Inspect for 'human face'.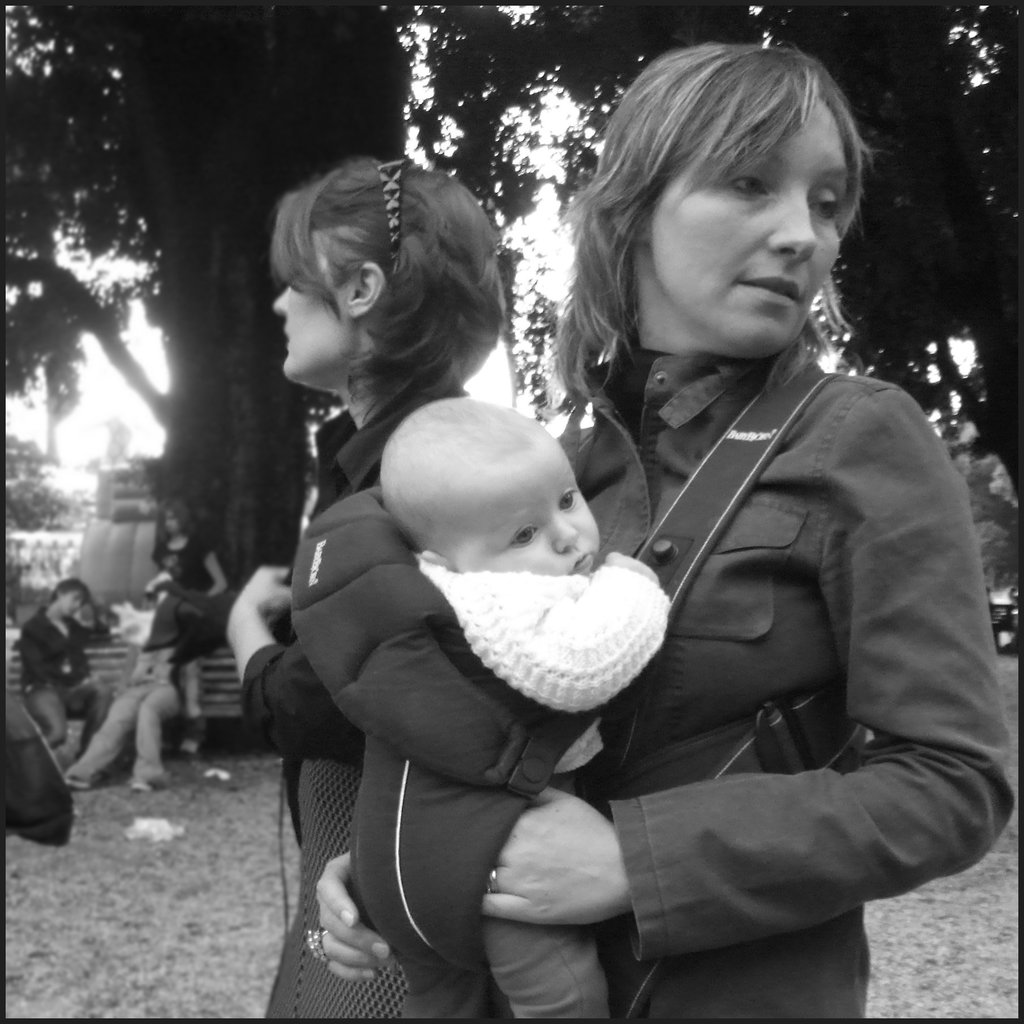
Inspection: (56,584,92,617).
